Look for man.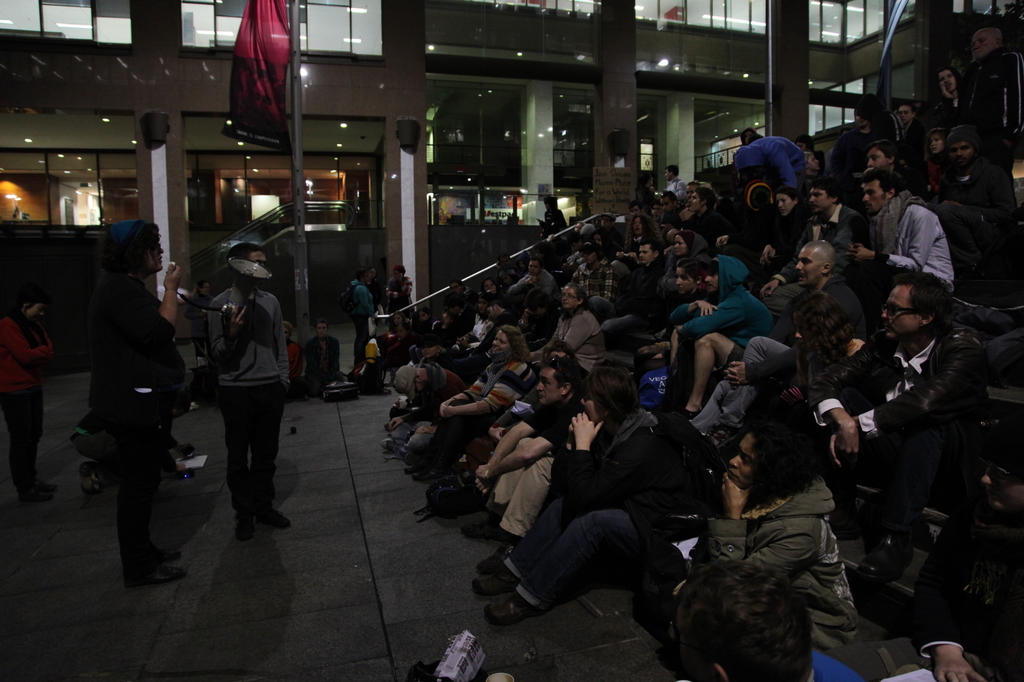
Found: 588, 232, 667, 351.
